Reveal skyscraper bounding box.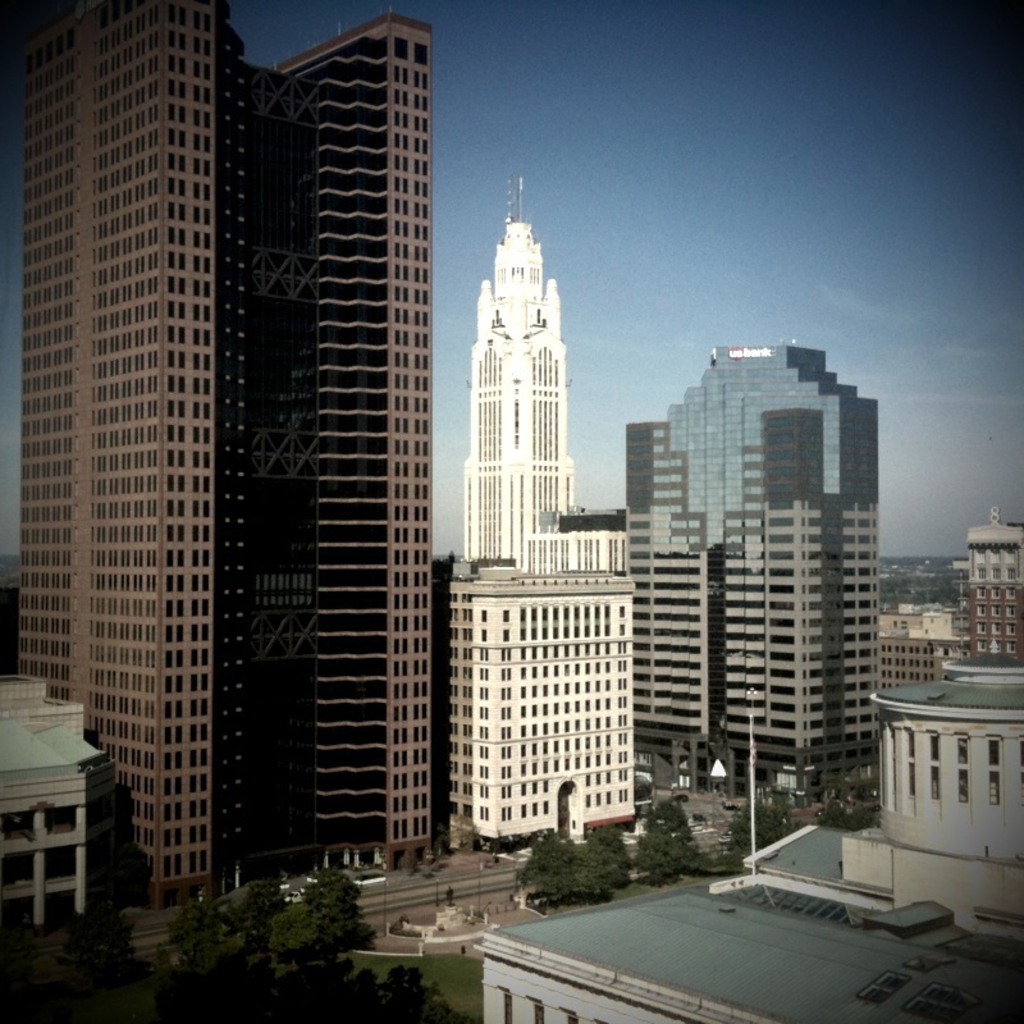
Revealed: pyautogui.locateOnScreen(18, 0, 485, 978).
